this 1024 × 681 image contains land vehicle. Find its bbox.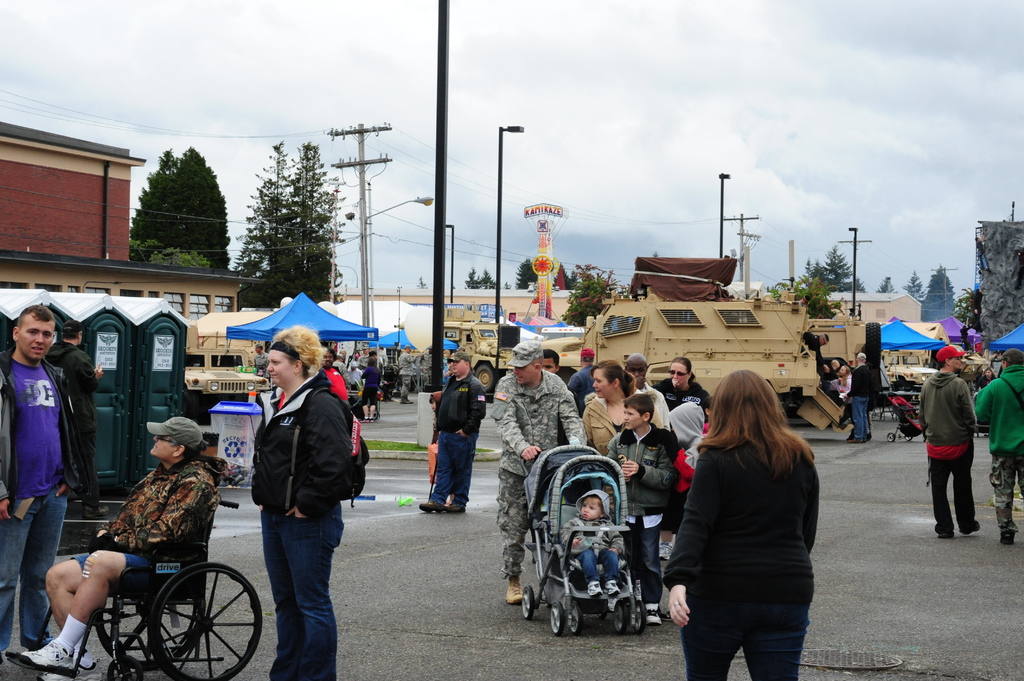
[444,304,515,390].
